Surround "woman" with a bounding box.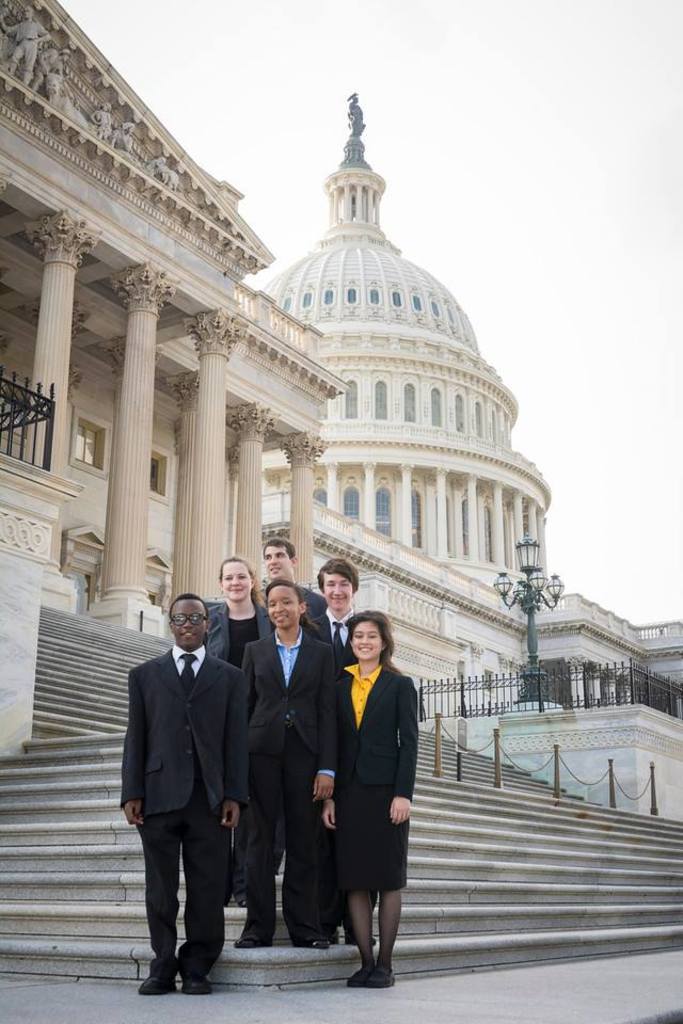
bbox=(319, 615, 416, 994).
